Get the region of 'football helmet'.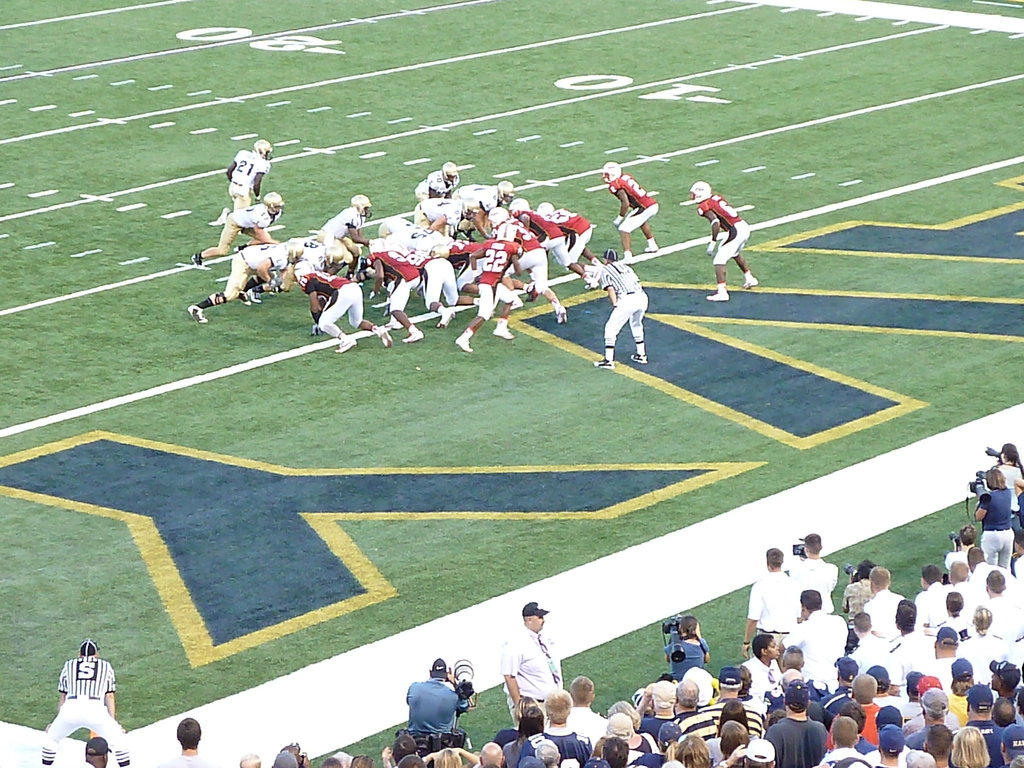
bbox=[429, 246, 450, 257].
